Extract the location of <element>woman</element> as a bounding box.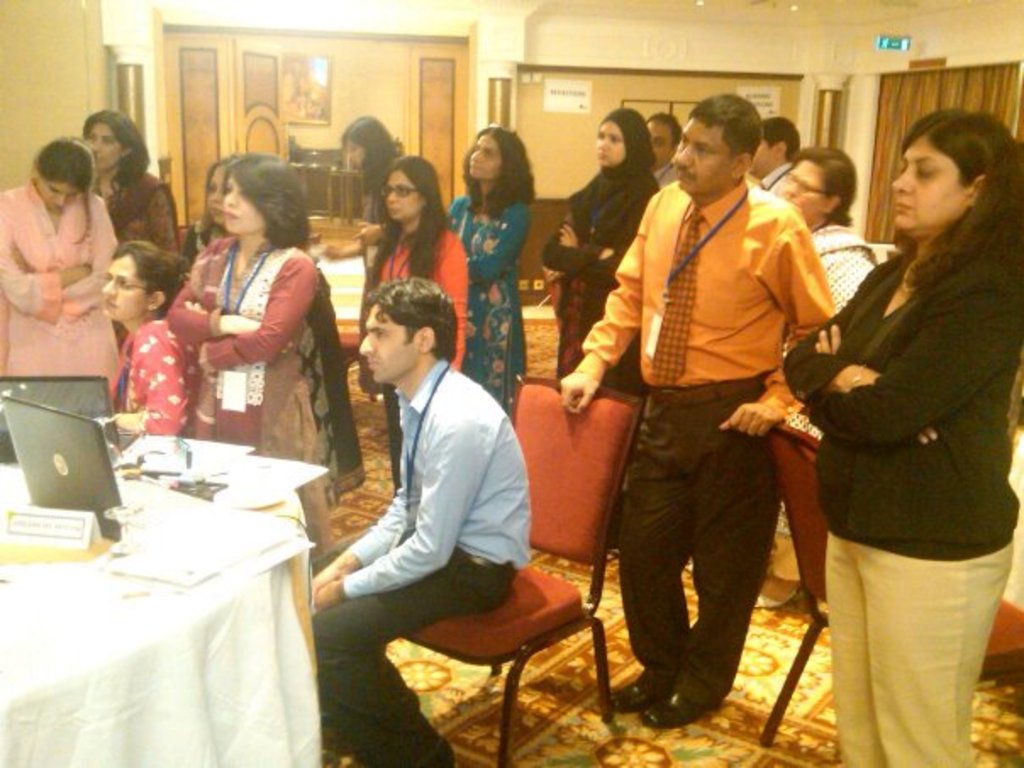
pyautogui.locateOnScreen(95, 234, 207, 439).
